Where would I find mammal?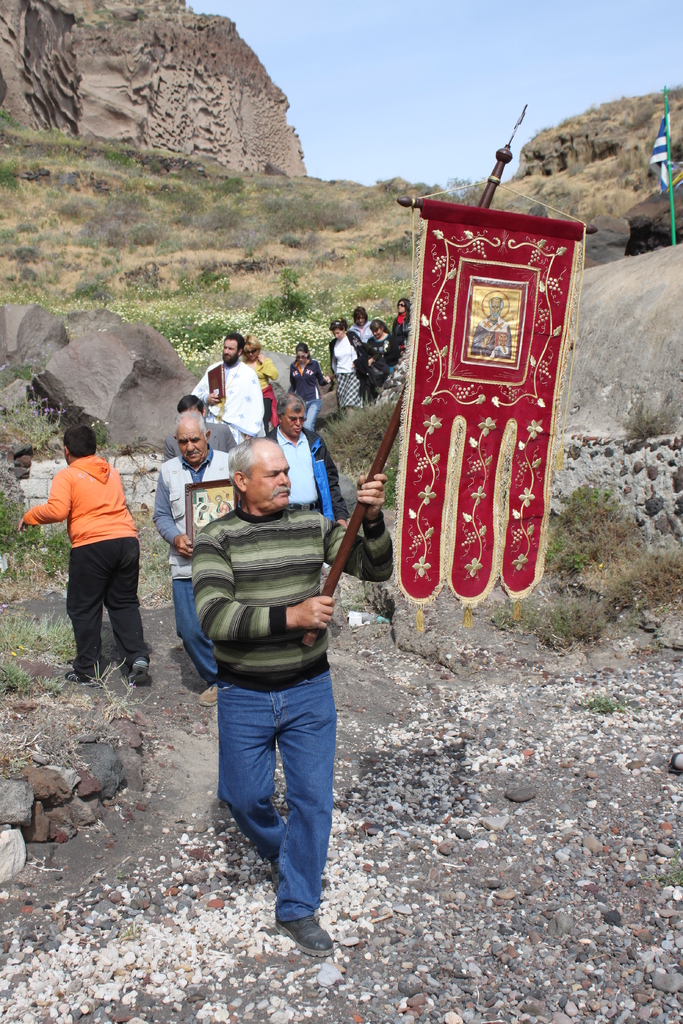
At BBox(35, 413, 151, 700).
